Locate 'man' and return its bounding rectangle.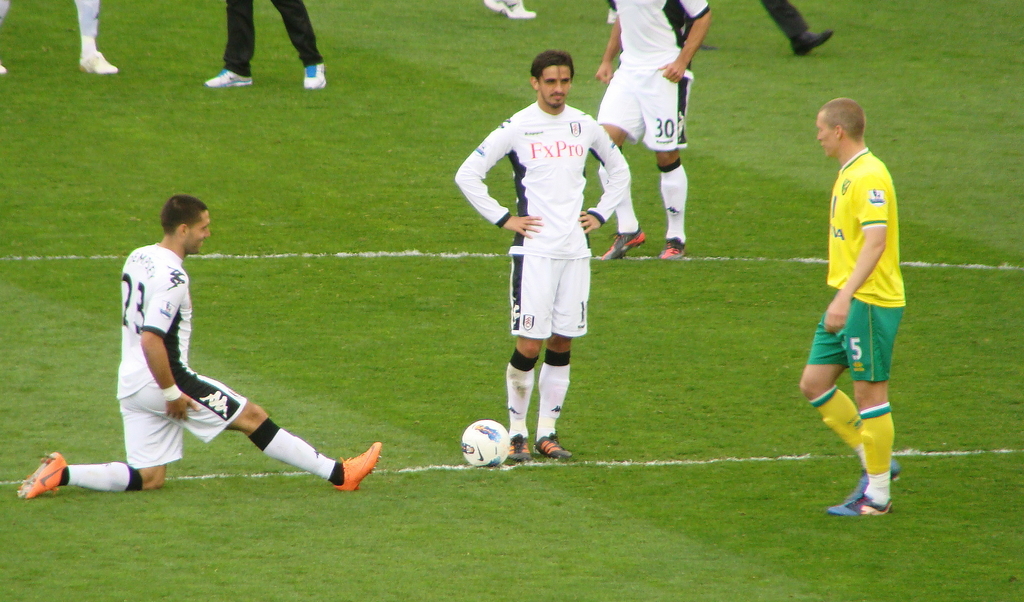
(776, 70, 911, 533).
